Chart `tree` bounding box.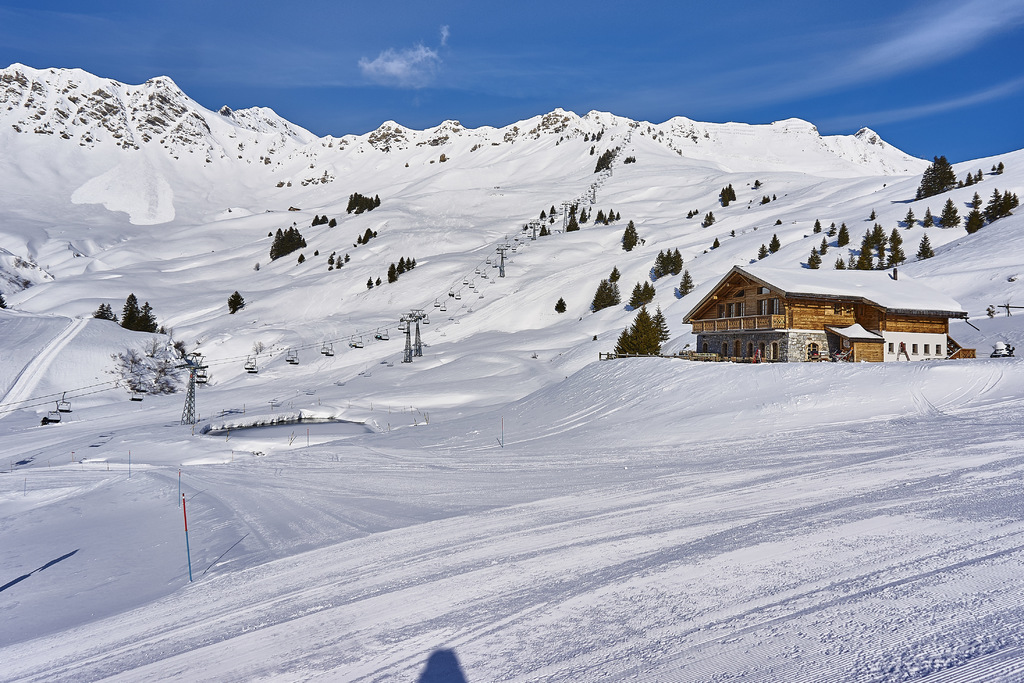
Charted: (x1=388, y1=262, x2=396, y2=282).
